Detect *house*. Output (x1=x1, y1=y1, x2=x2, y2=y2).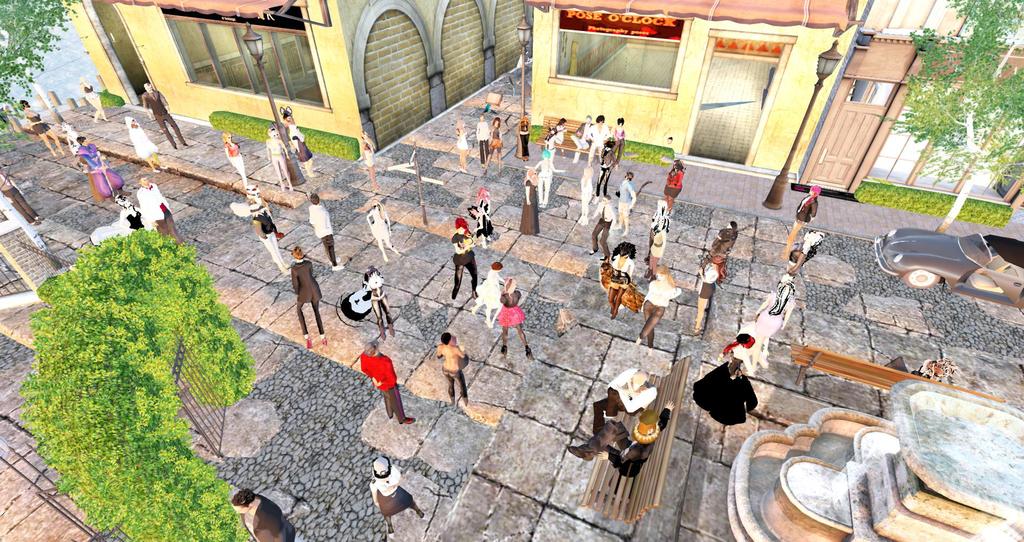
(x1=526, y1=0, x2=858, y2=184).
